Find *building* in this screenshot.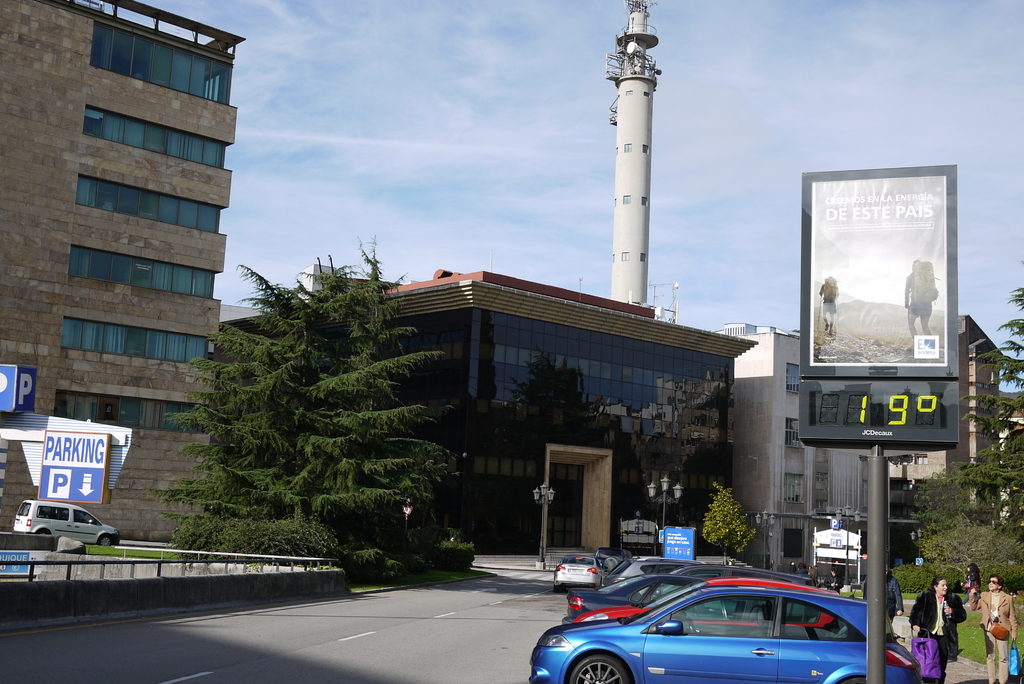
The bounding box for *building* is left=385, top=270, right=758, bottom=548.
